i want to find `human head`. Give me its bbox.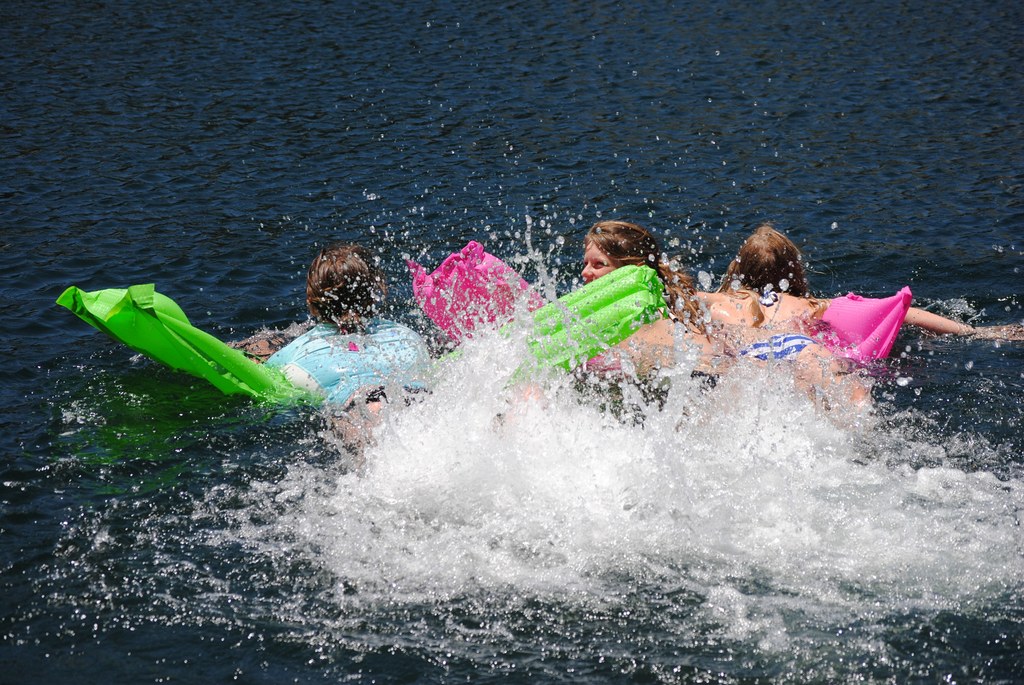
box(727, 227, 811, 296).
